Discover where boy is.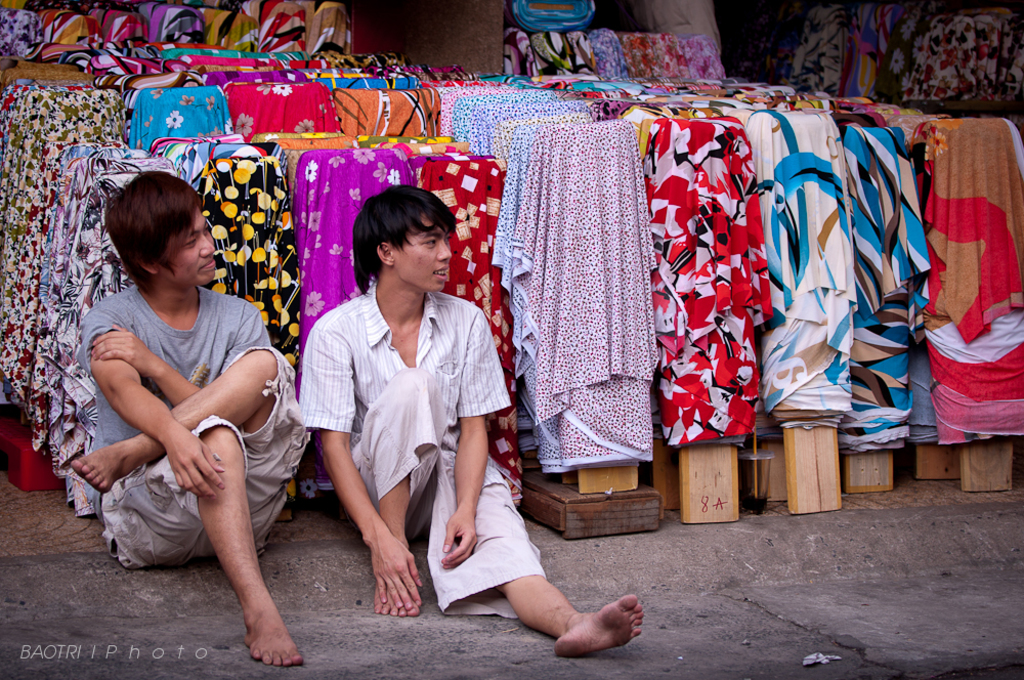
Discovered at select_region(72, 170, 310, 665).
